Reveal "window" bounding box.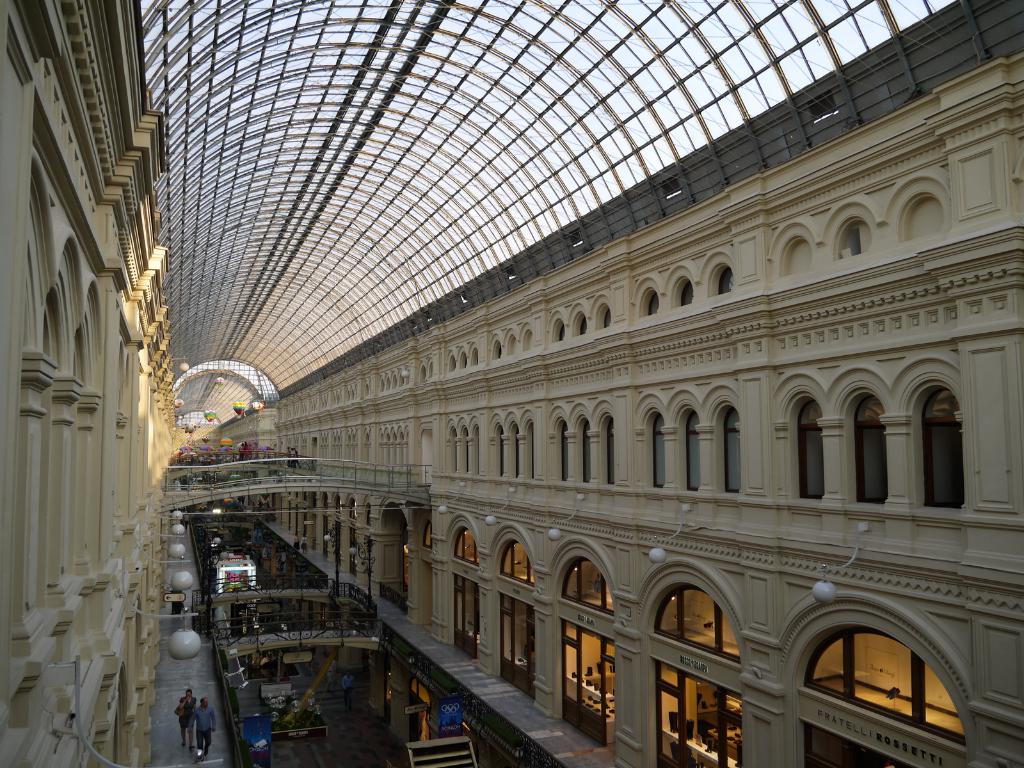
Revealed: (x1=796, y1=636, x2=961, y2=767).
